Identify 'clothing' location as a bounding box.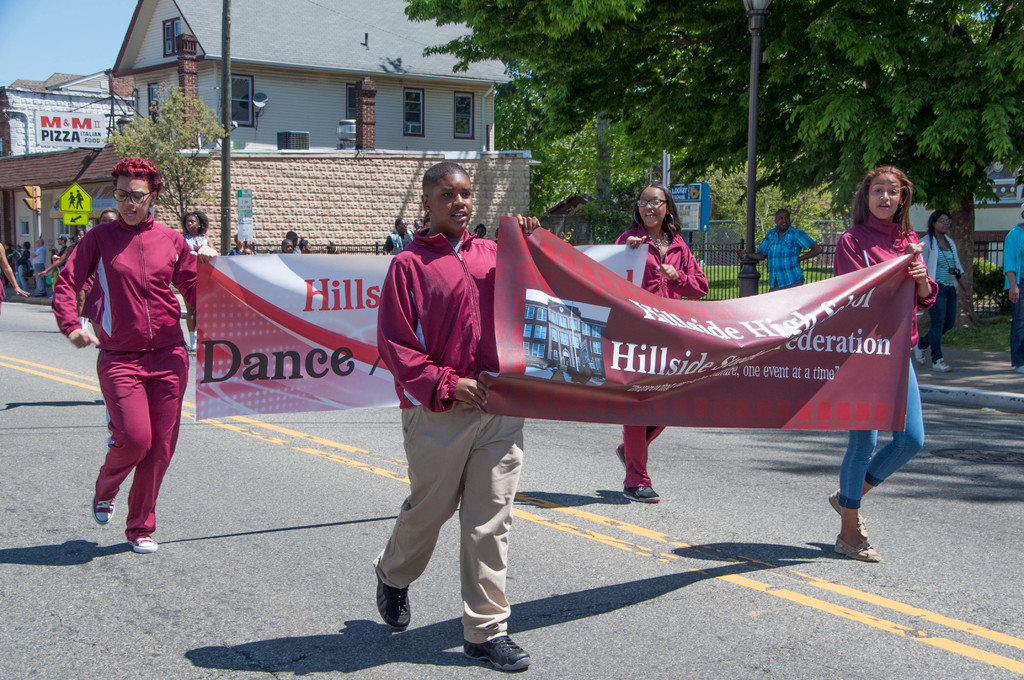
bbox(610, 219, 707, 484).
